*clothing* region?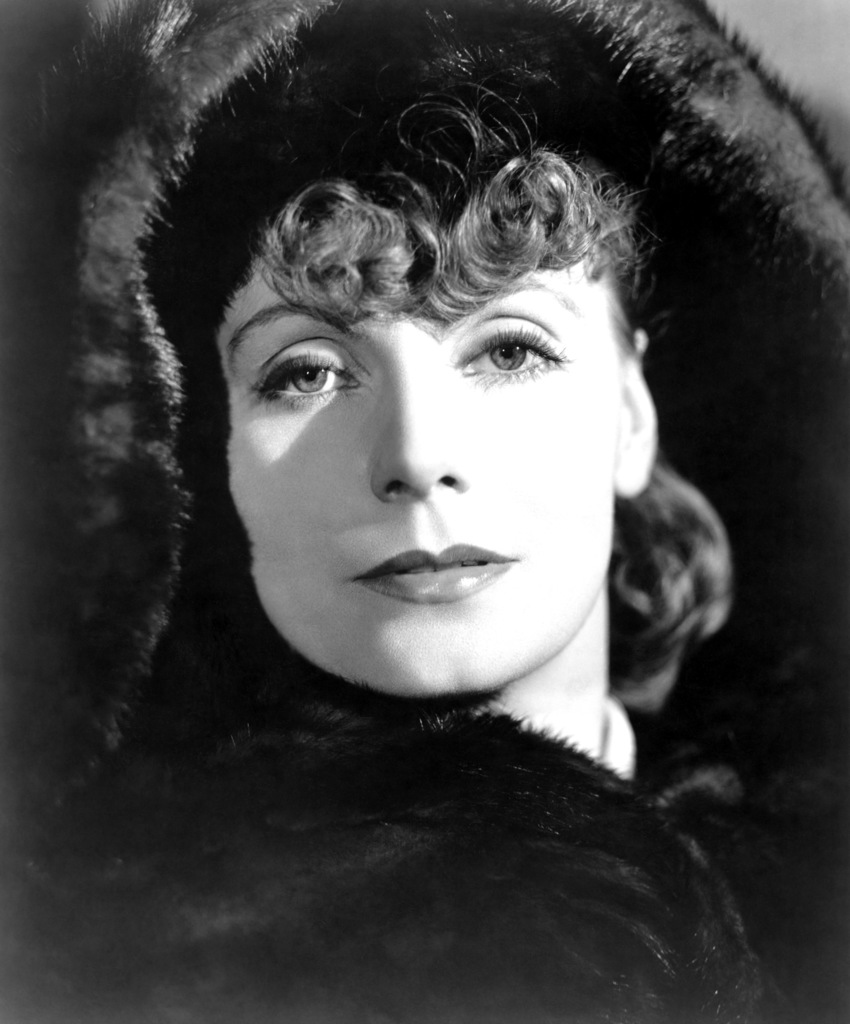
bbox=[17, 168, 849, 1014]
